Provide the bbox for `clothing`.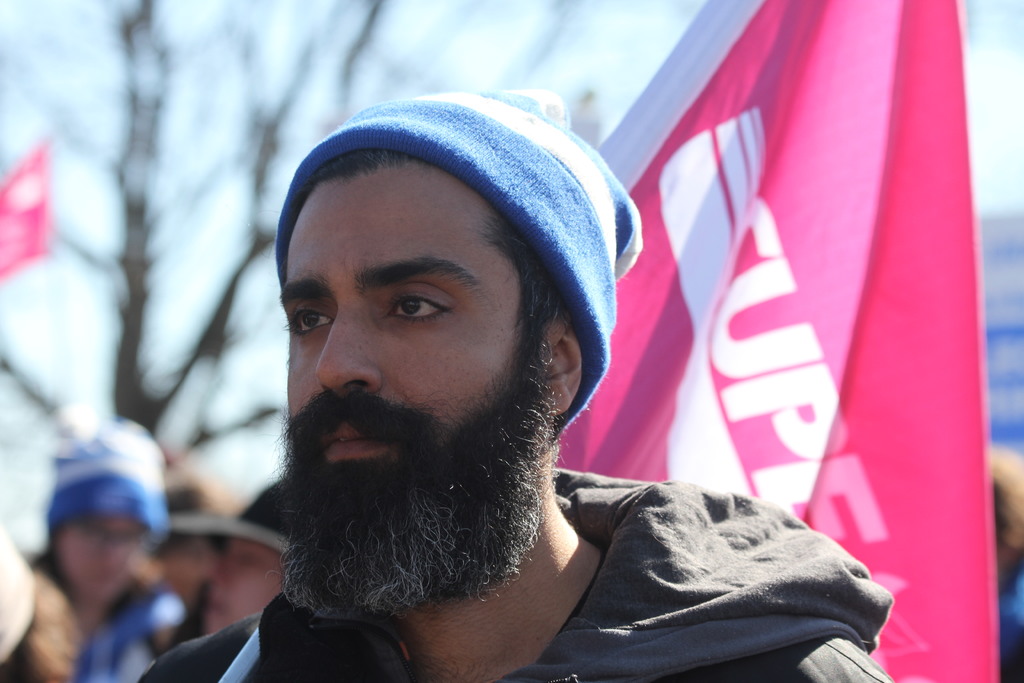
[left=136, top=466, right=899, bottom=682].
